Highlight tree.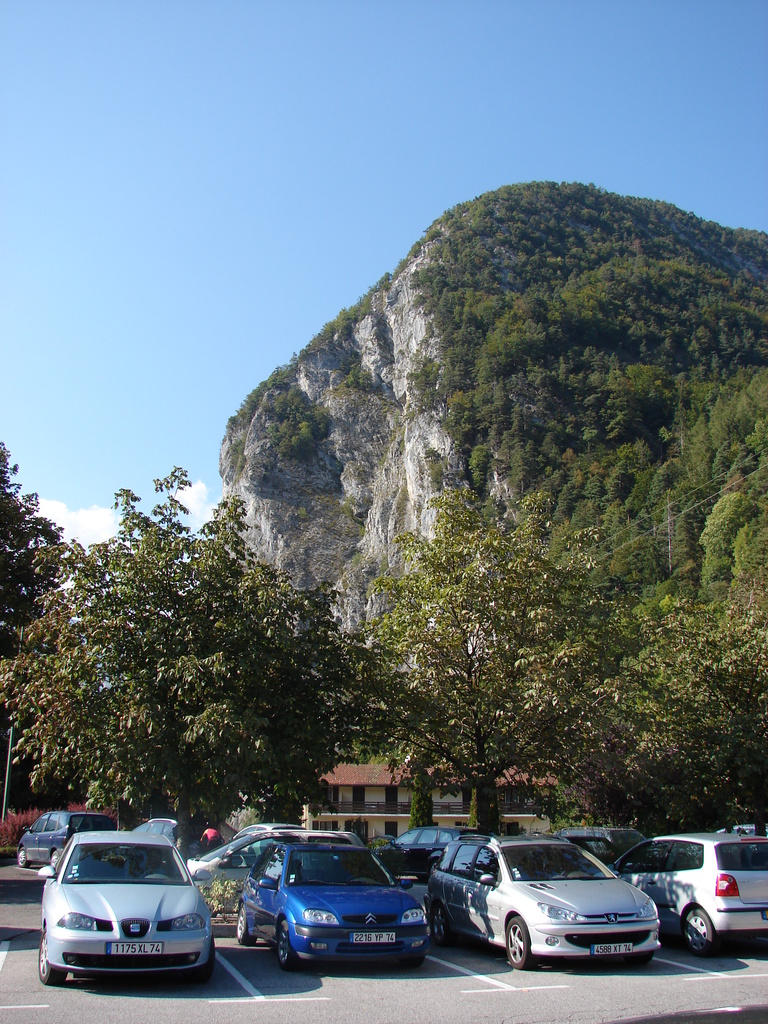
Highlighted region: bbox(10, 504, 402, 823).
